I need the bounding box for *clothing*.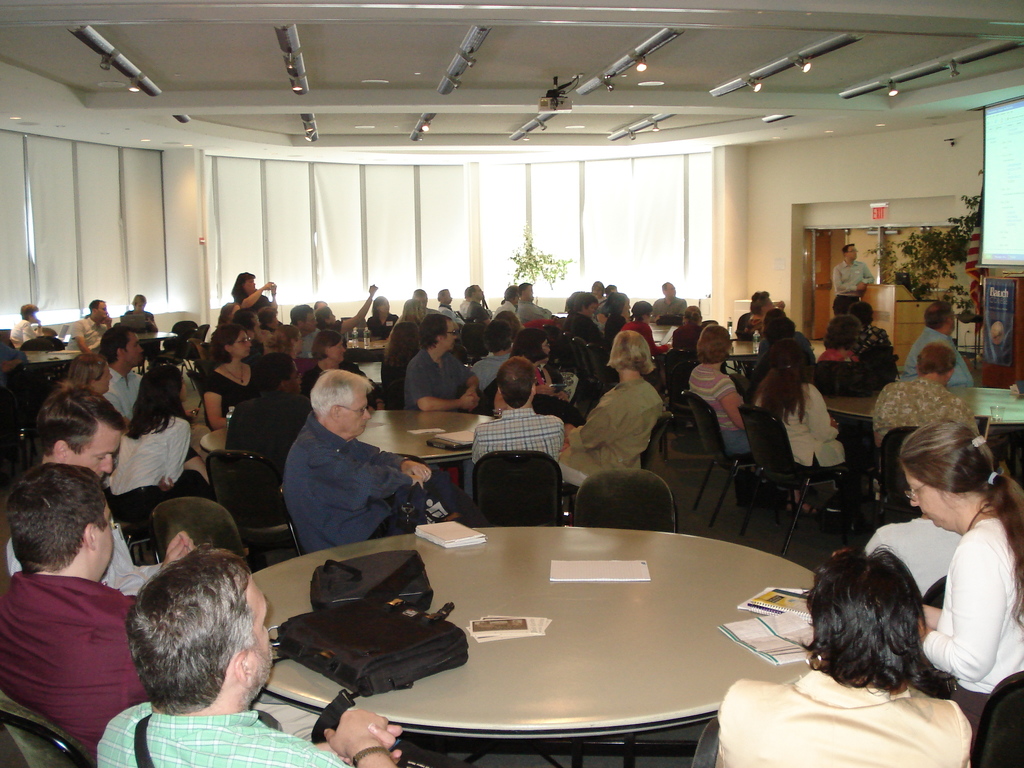
Here it is: <region>908, 320, 972, 383</region>.
